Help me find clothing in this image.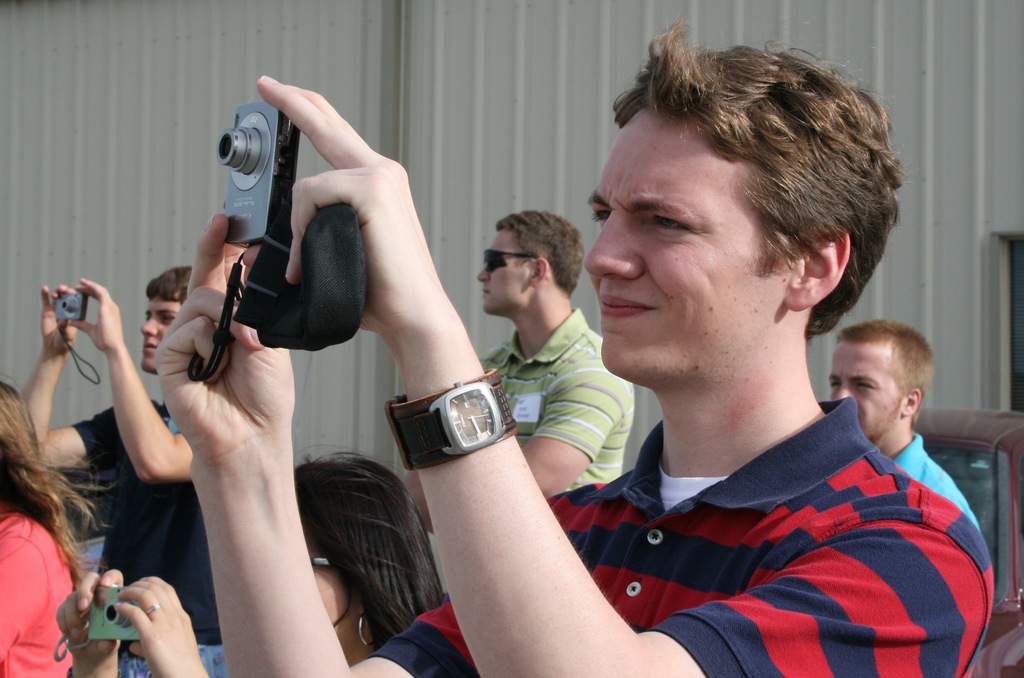
Found it: bbox=[0, 513, 76, 677].
